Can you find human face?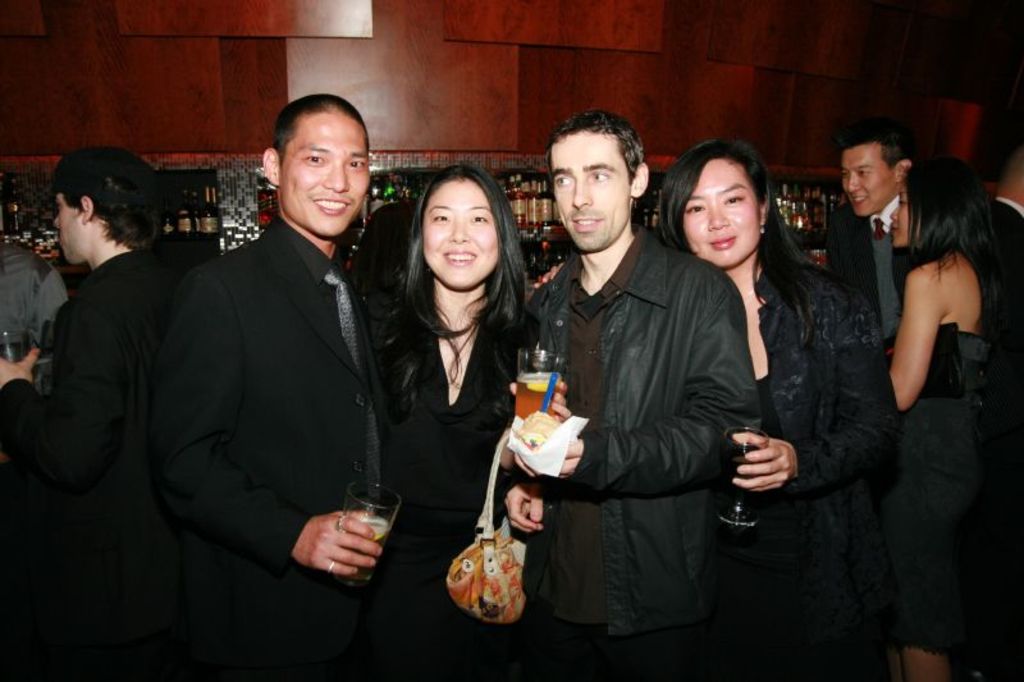
Yes, bounding box: region(685, 161, 760, 266).
